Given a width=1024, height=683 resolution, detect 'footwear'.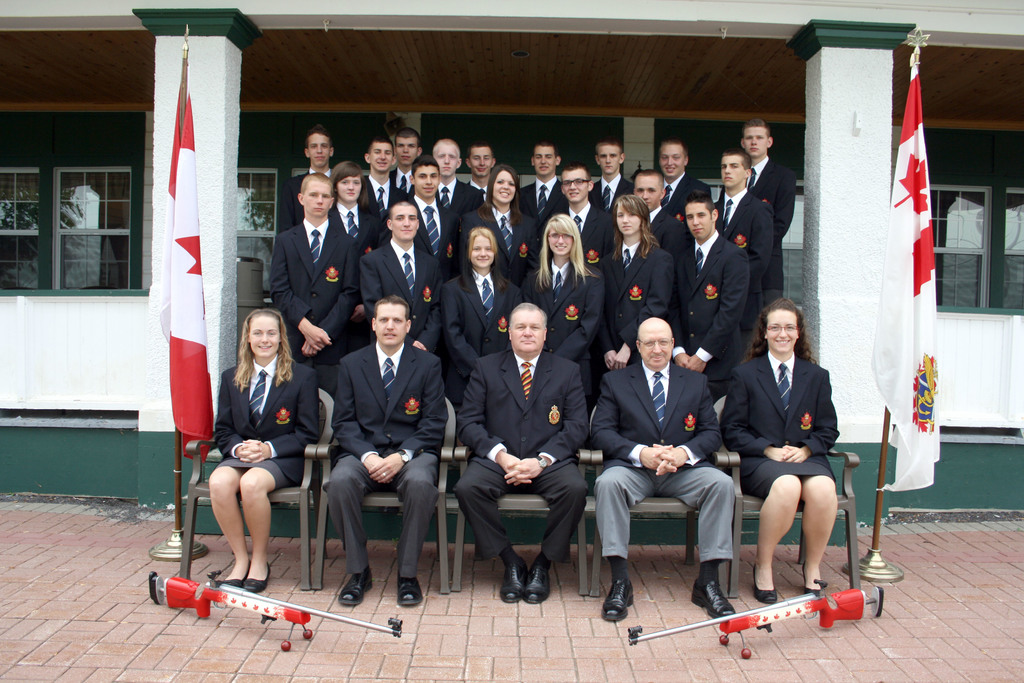
bbox=(753, 563, 776, 605).
